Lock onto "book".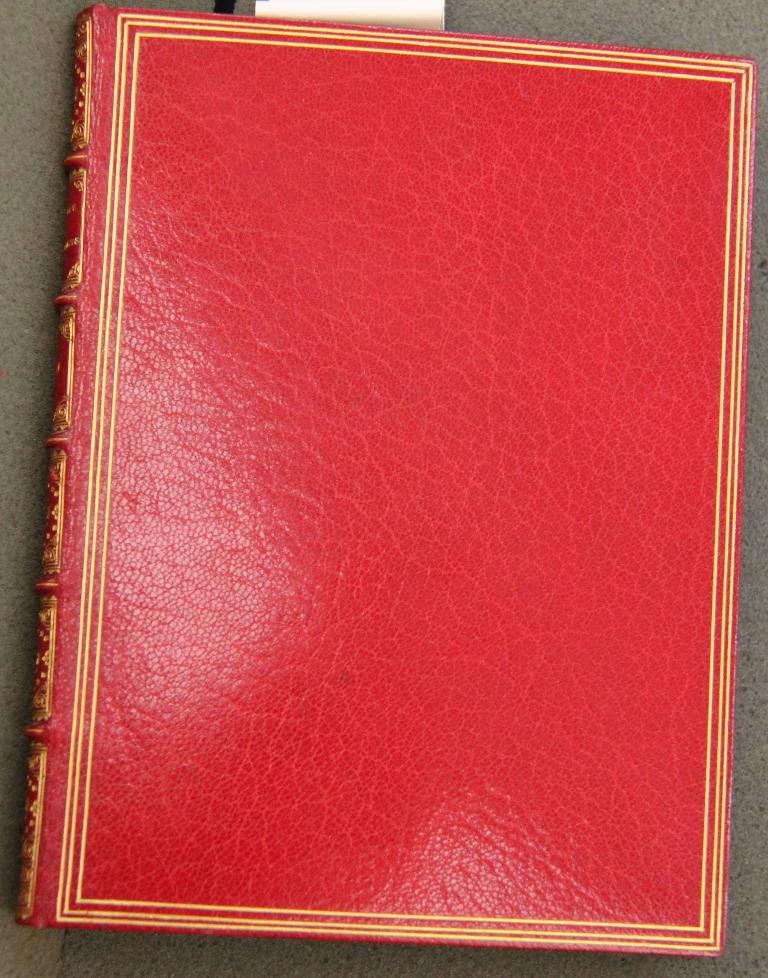
Locked: locate(19, 1, 756, 960).
